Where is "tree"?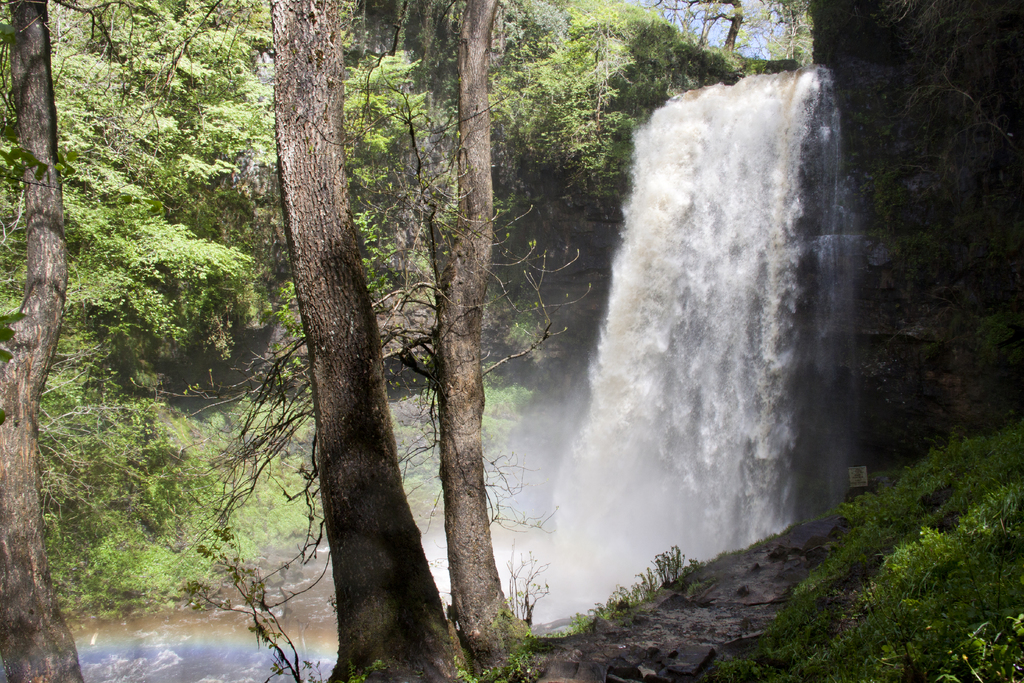
bbox=(268, 0, 499, 682).
